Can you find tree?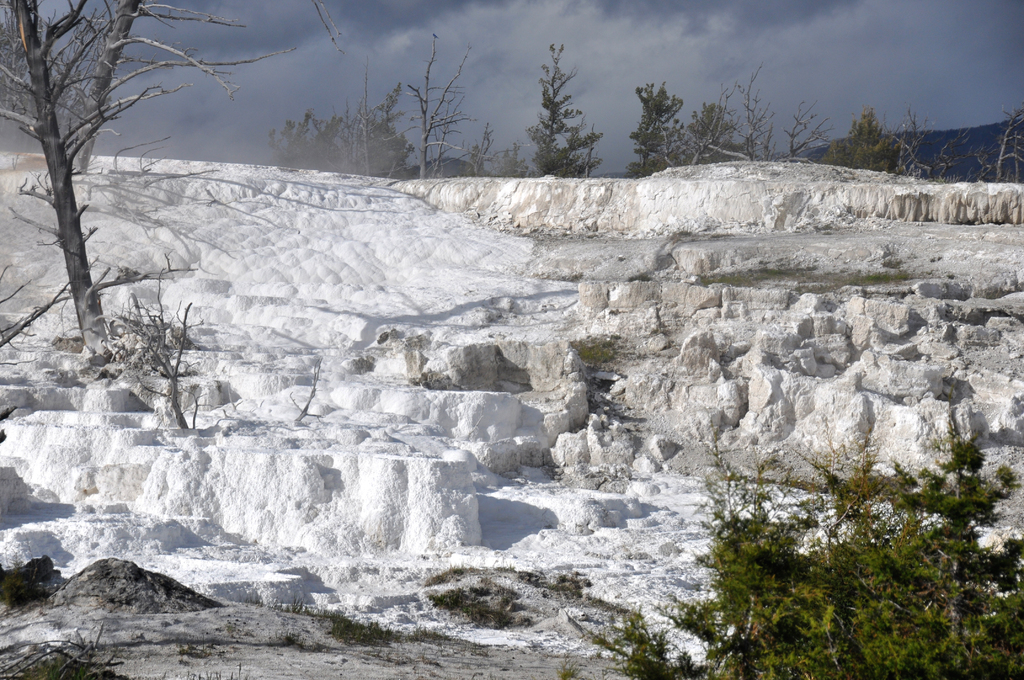
Yes, bounding box: 91:259:241:430.
